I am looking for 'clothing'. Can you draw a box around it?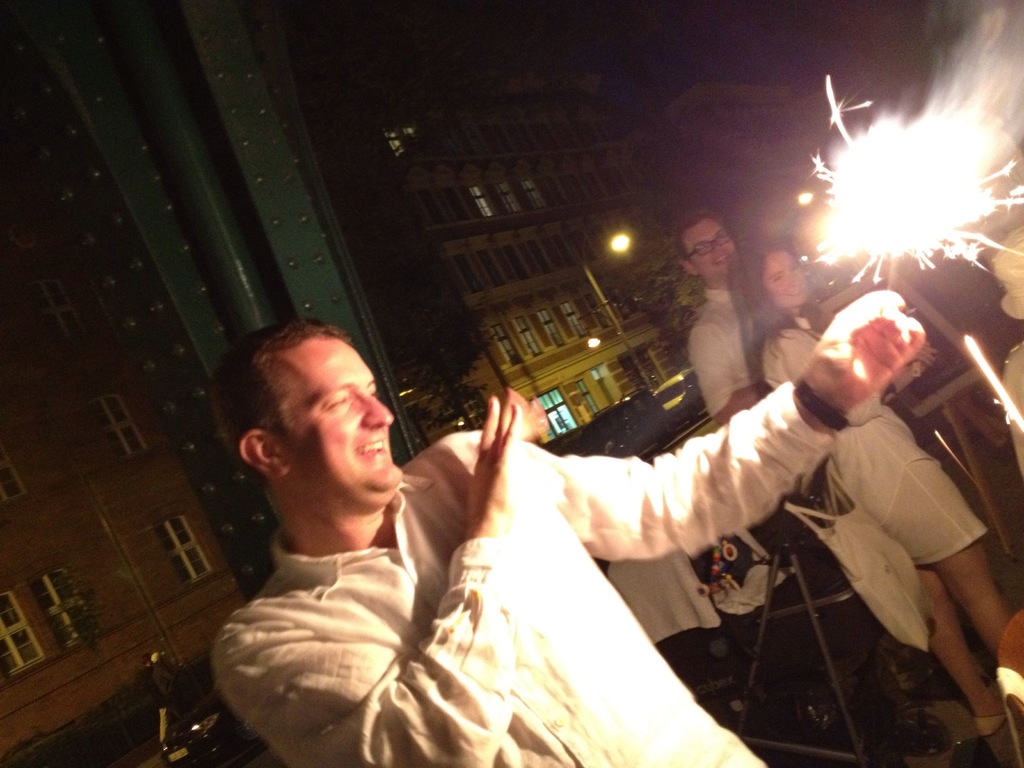
Sure, the bounding box is <region>766, 323, 975, 561</region>.
